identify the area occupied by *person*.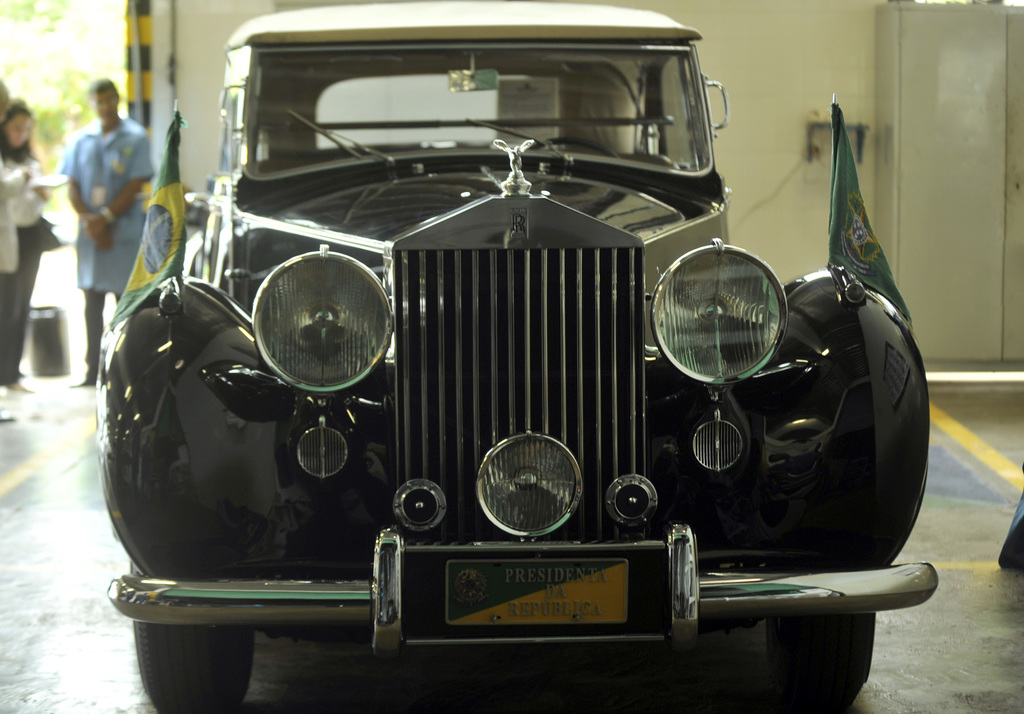
Area: Rect(47, 86, 145, 303).
